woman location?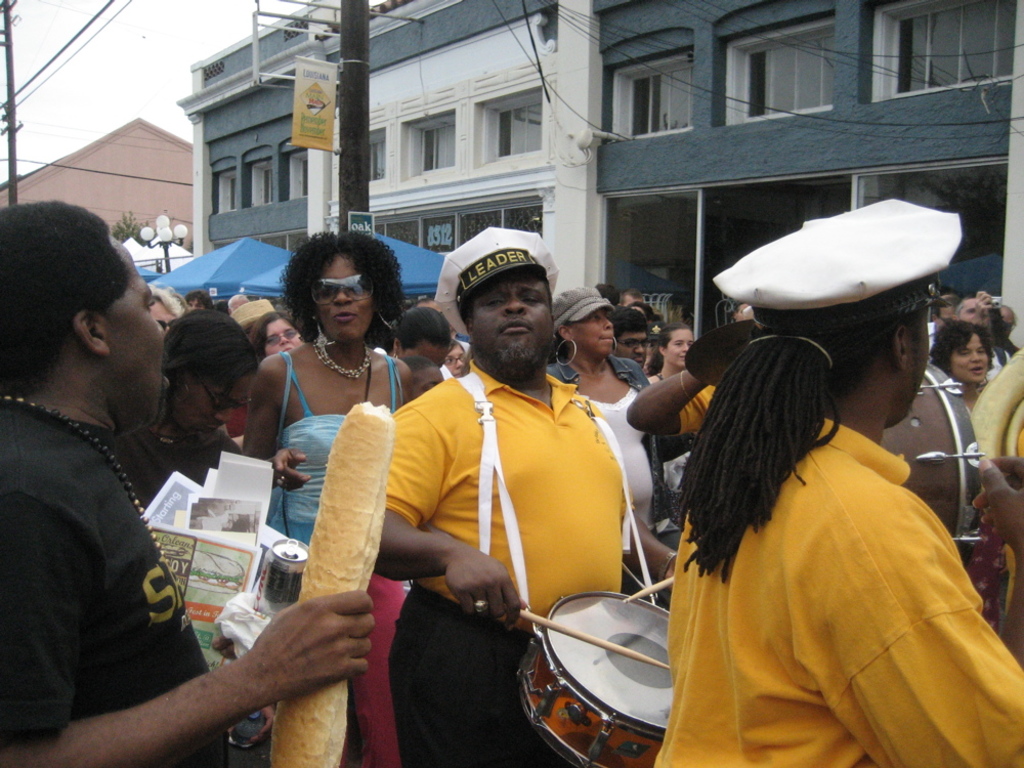
224,239,415,678
